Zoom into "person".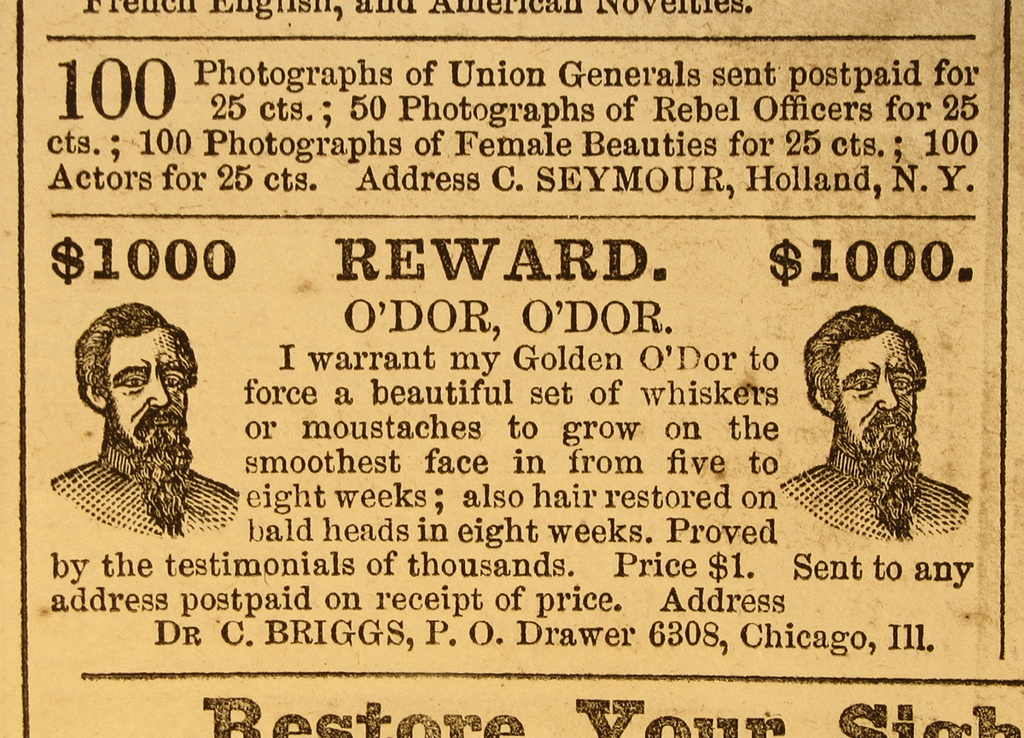
Zoom target: <region>798, 306, 941, 570</region>.
